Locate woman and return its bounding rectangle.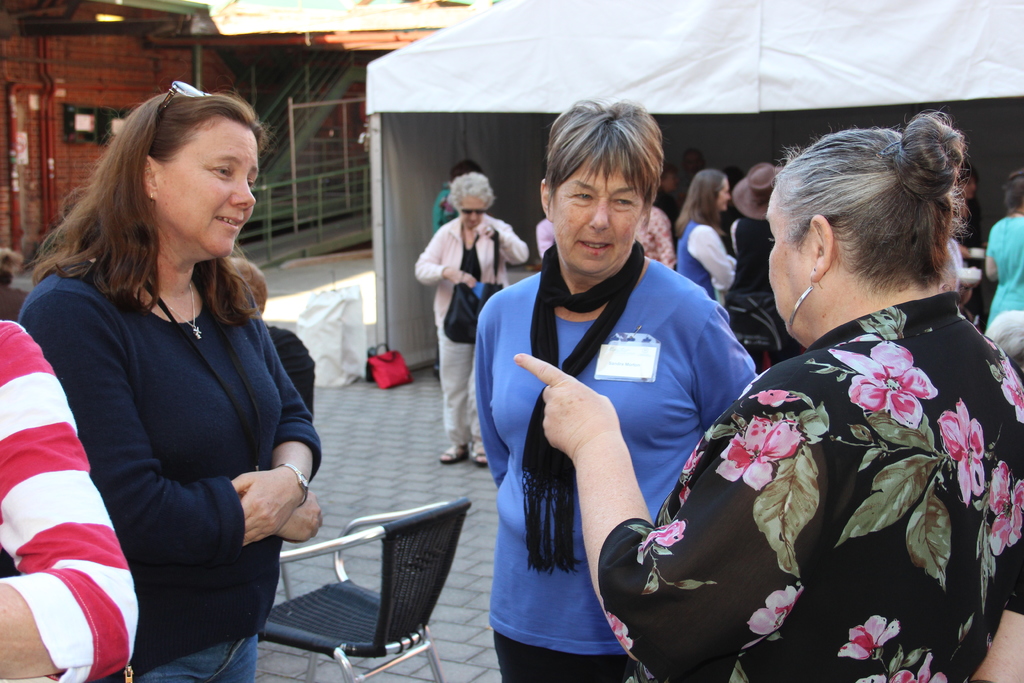
<box>671,168,740,317</box>.
